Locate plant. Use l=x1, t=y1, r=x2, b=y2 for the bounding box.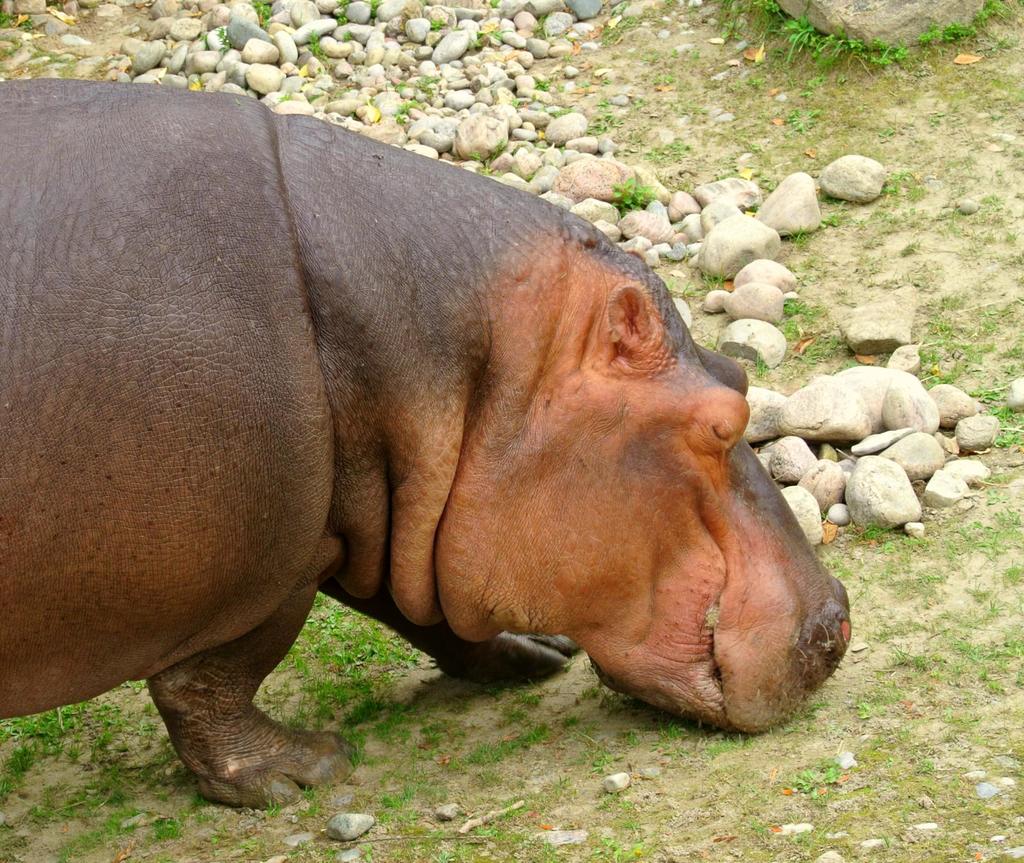
l=965, t=381, r=1004, b=402.
